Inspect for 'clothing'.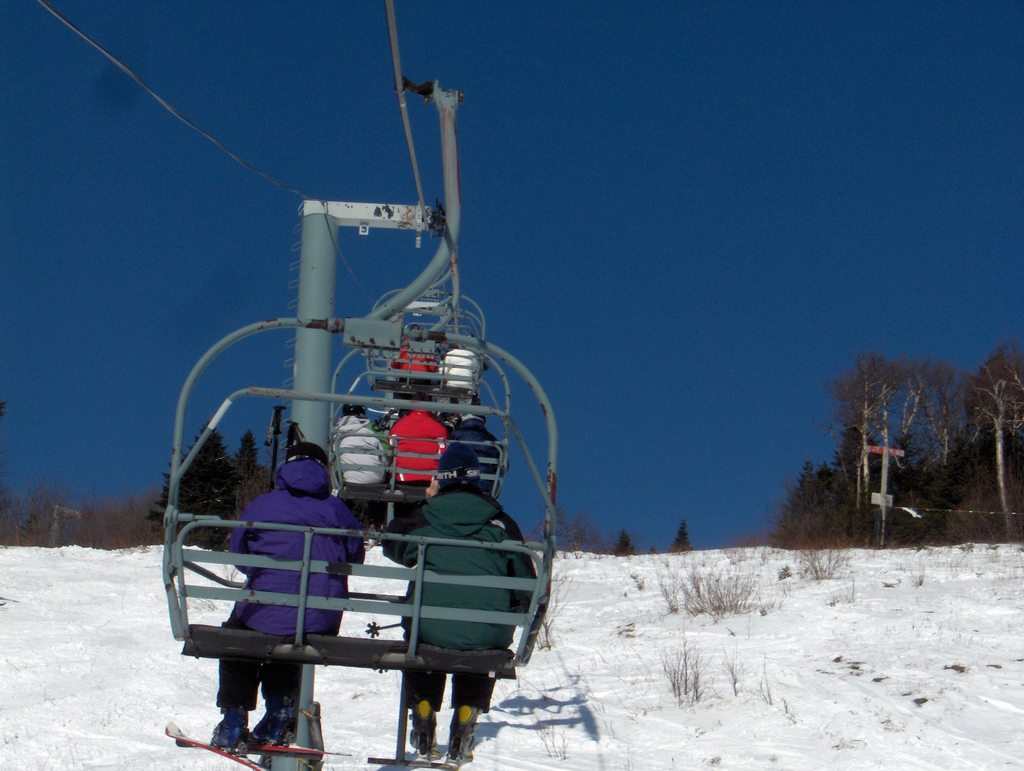
Inspection: [left=422, top=337, right=438, bottom=352].
